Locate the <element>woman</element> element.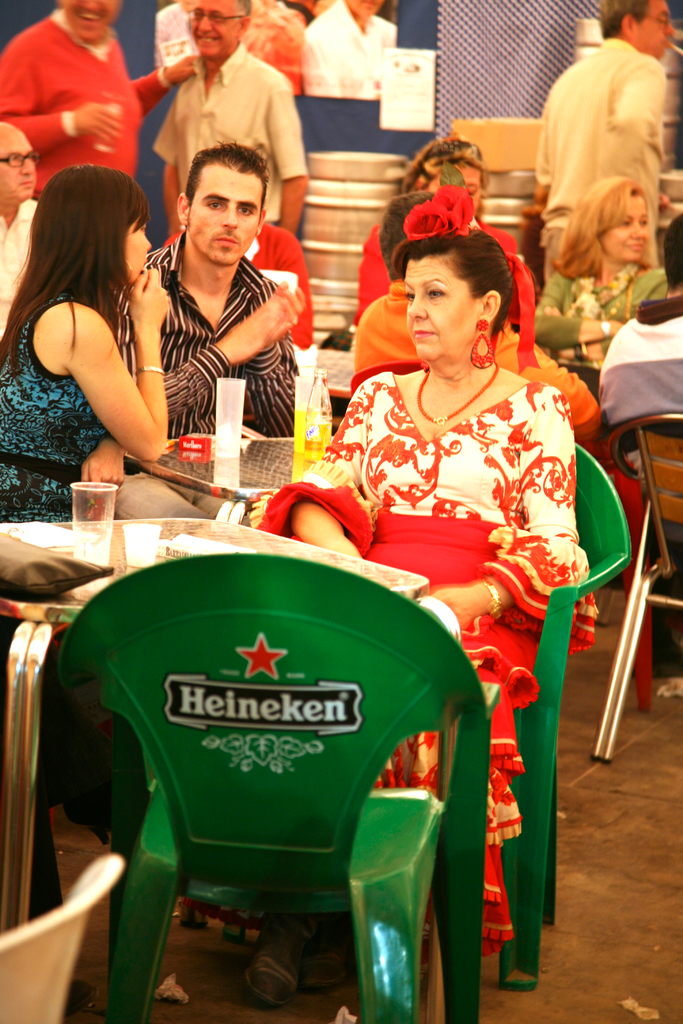
Element bbox: x1=513 y1=177 x2=670 y2=463.
